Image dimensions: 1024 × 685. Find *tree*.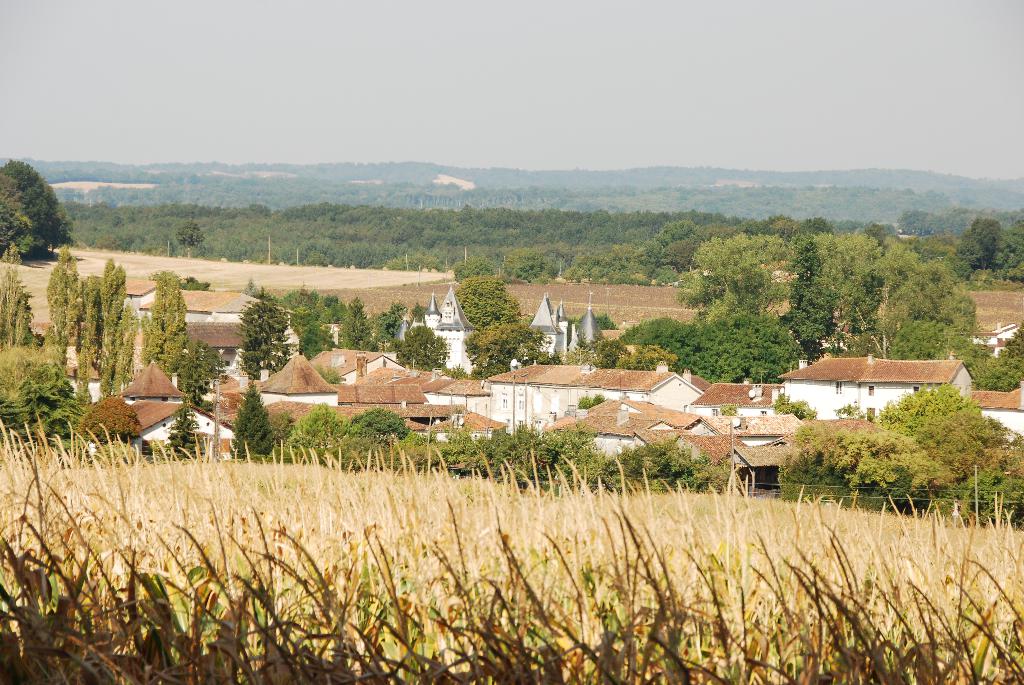
<box>163,405,214,464</box>.
